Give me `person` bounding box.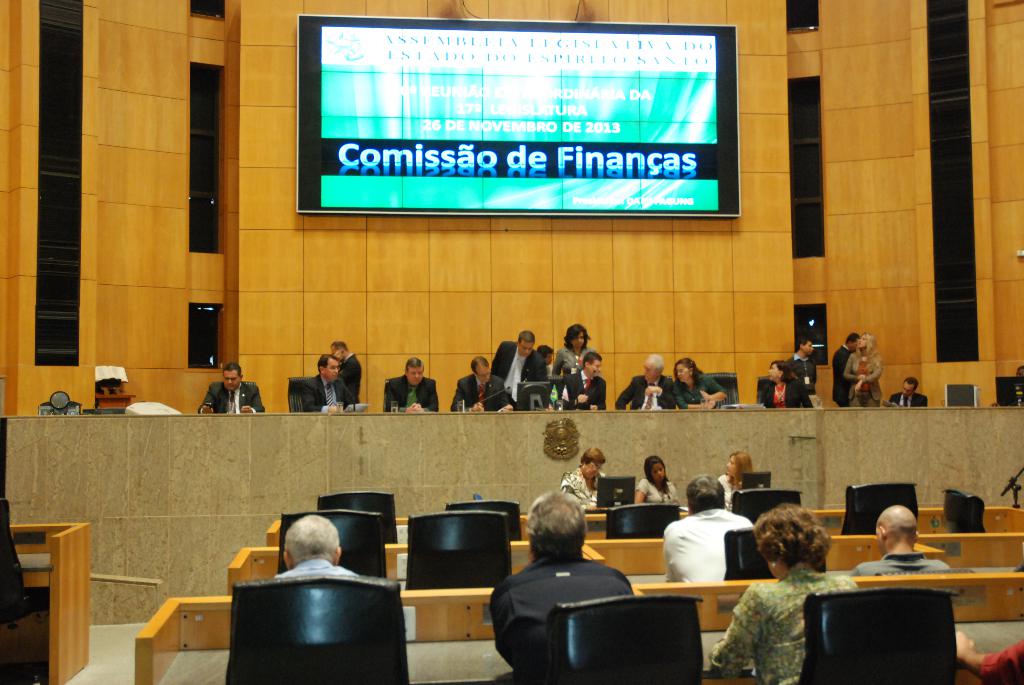
<region>671, 361, 732, 413</region>.
